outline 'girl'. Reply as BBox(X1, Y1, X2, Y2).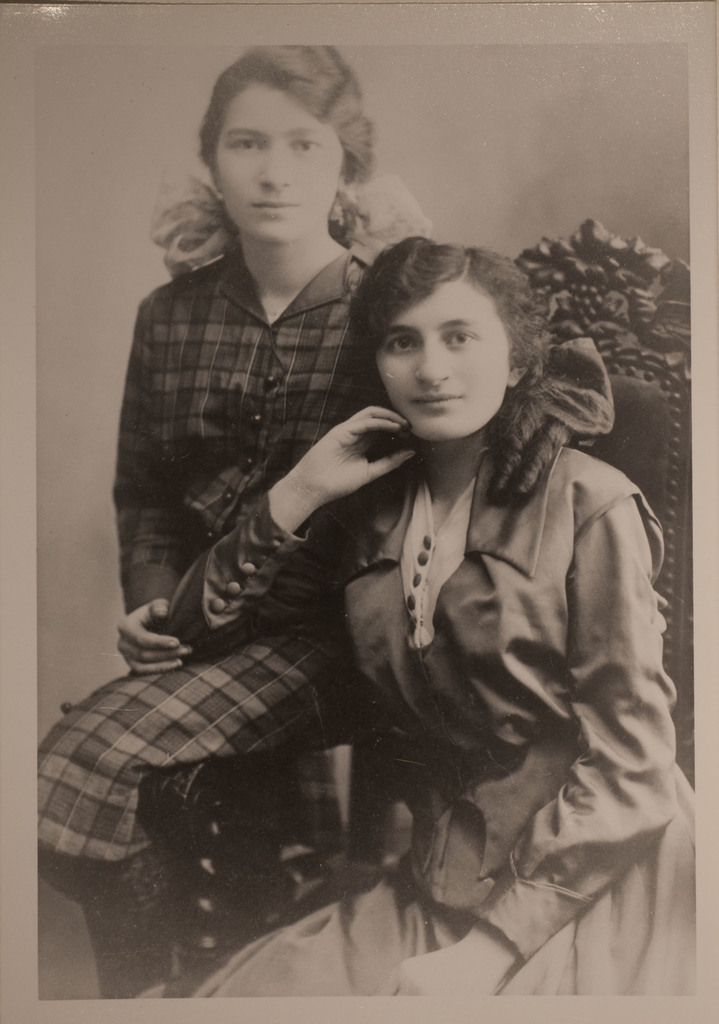
BBox(169, 239, 691, 993).
